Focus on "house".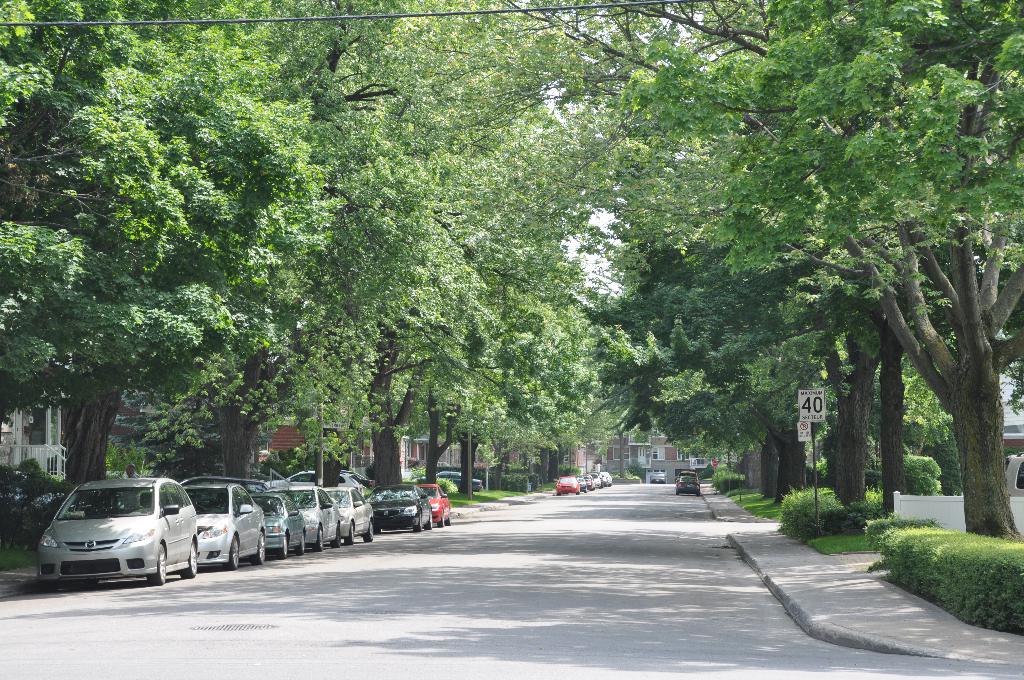
Focused at 0/281/91/482.
